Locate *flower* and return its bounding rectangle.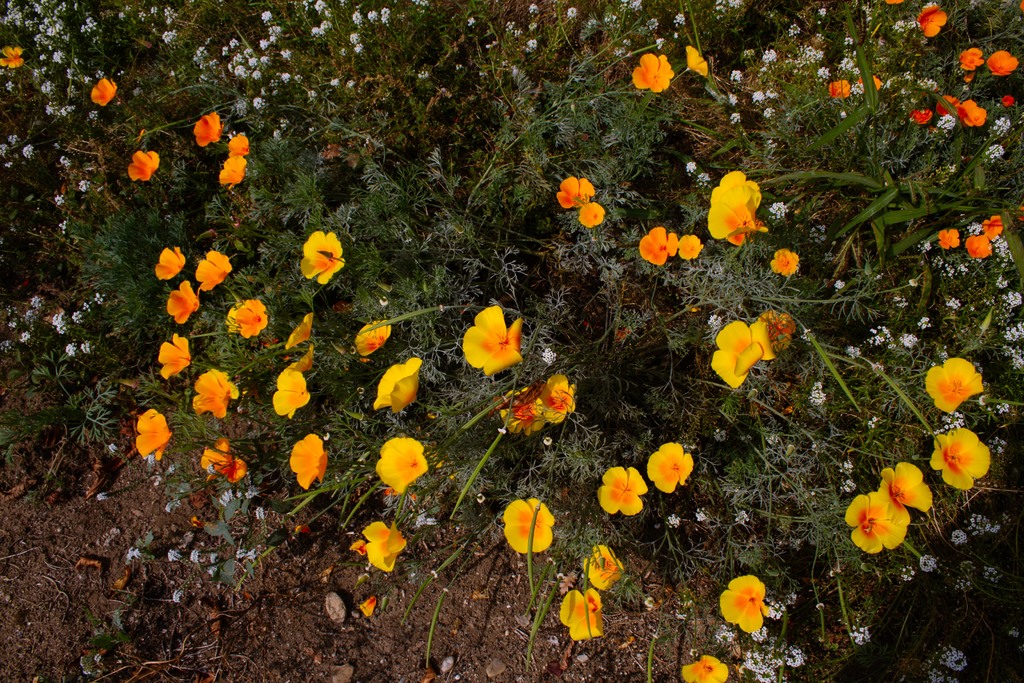
rect(351, 315, 394, 355).
